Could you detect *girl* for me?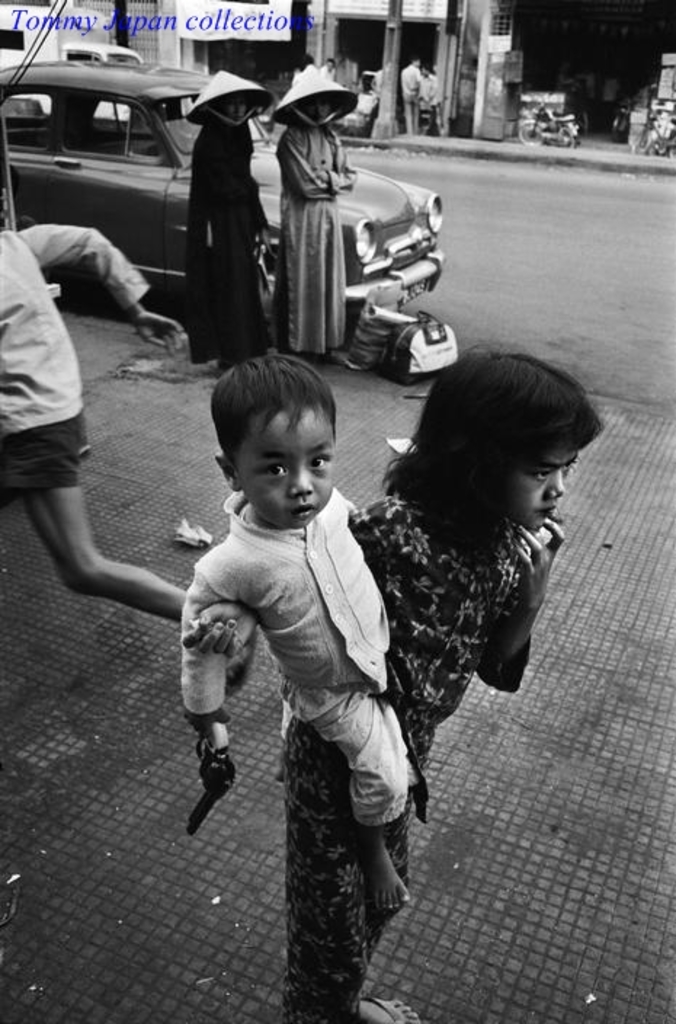
Detection result: (283, 352, 602, 1023).
